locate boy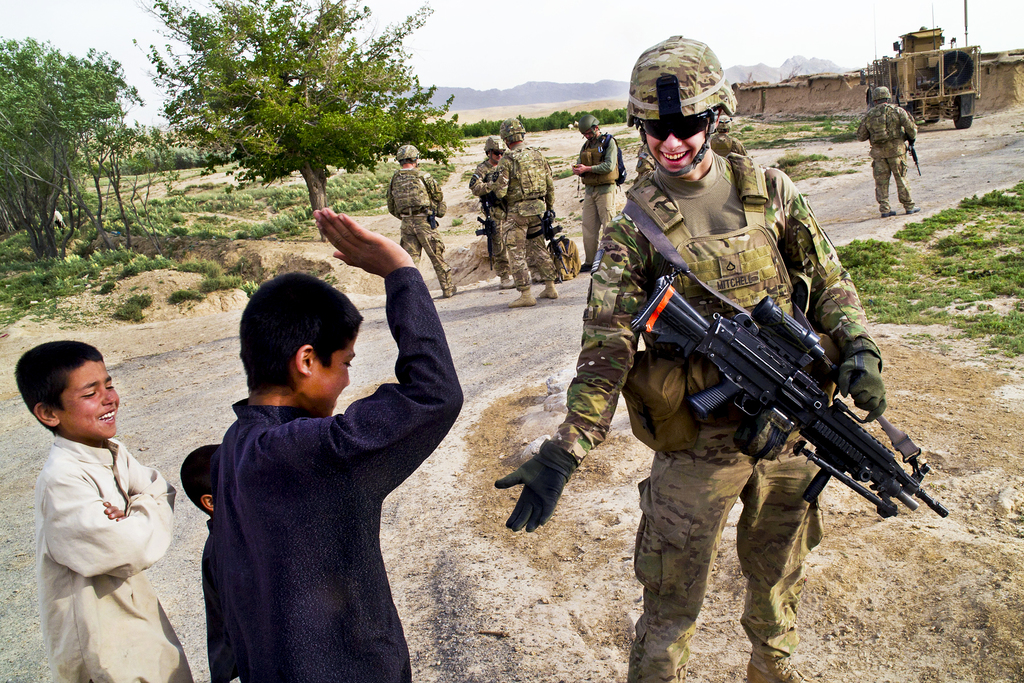
(x1=178, y1=443, x2=223, y2=682)
